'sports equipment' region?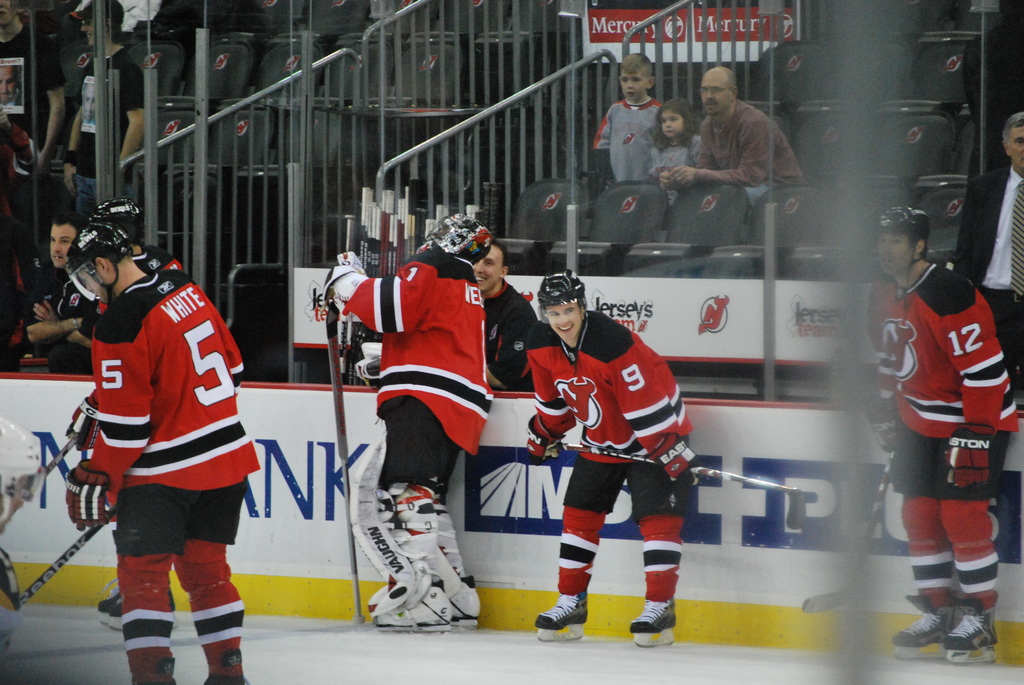
x1=889 y1=597 x2=950 y2=652
